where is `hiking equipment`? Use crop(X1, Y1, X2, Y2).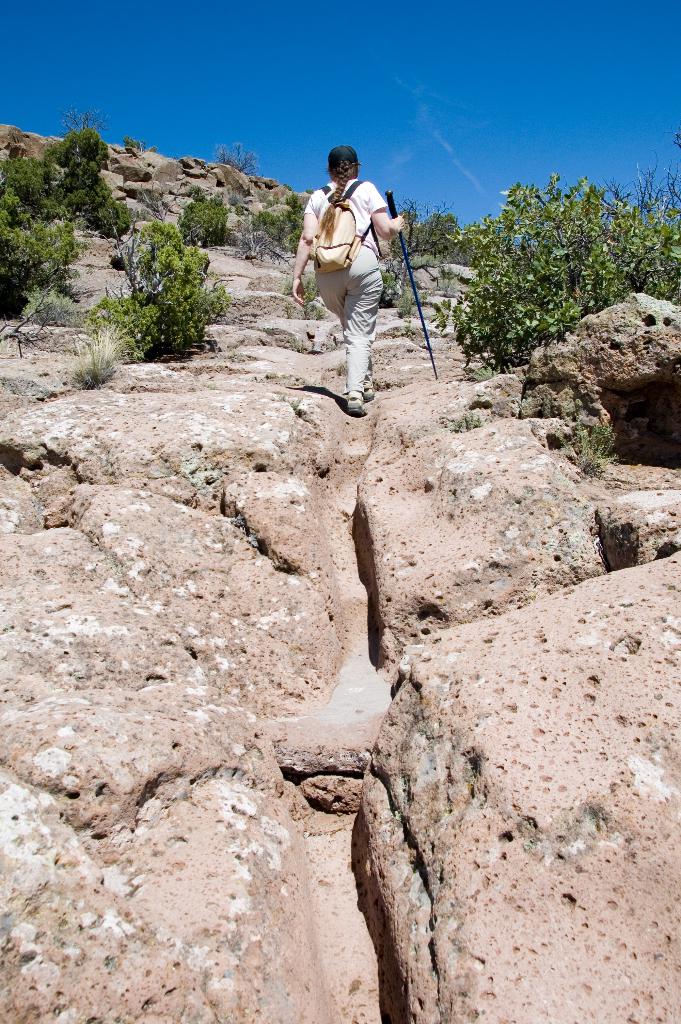
crop(309, 177, 375, 268).
